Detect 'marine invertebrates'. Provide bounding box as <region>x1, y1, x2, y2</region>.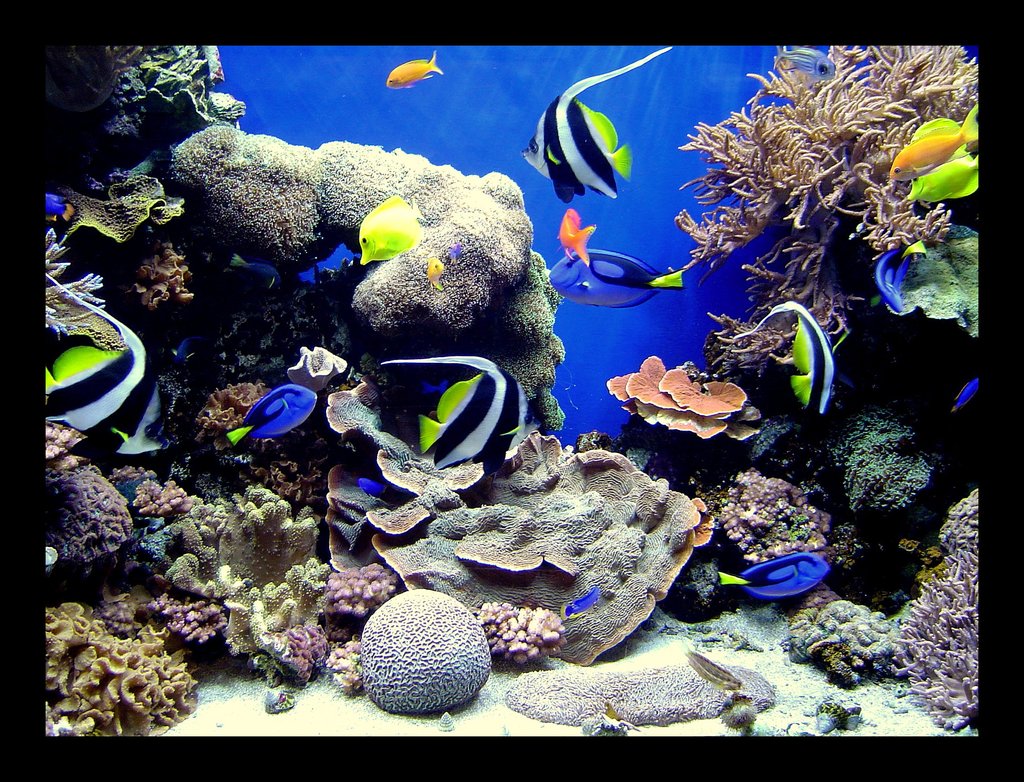
<region>581, 713, 643, 735</region>.
